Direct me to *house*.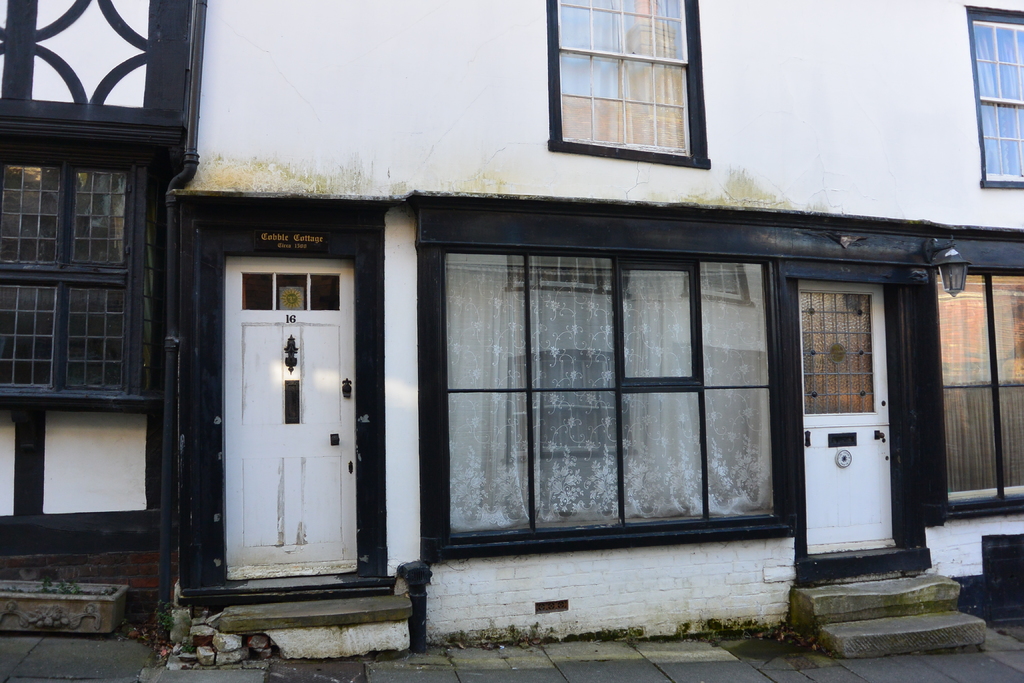
Direction: left=0, top=0, right=1023, bottom=668.
